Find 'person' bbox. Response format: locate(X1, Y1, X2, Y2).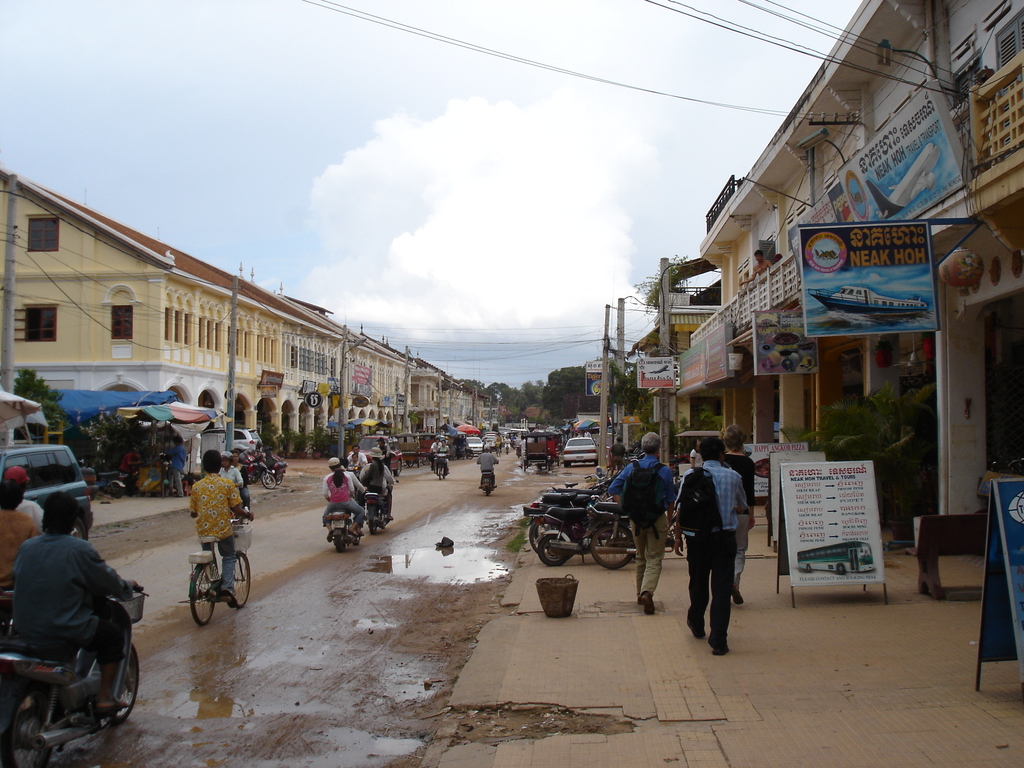
locate(189, 449, 254, 610).
